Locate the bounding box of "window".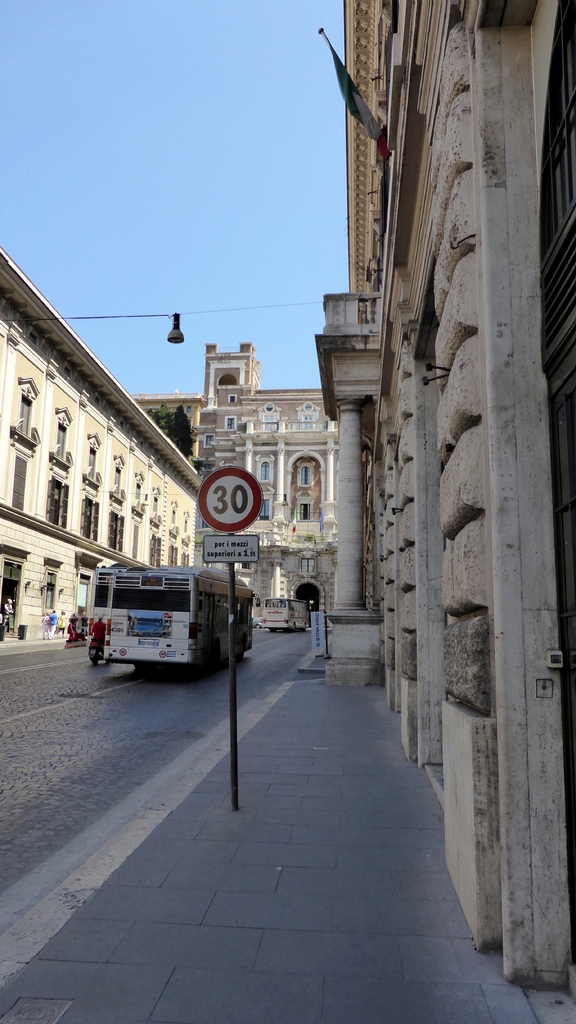
Bounding box: 296:502:308:523.
